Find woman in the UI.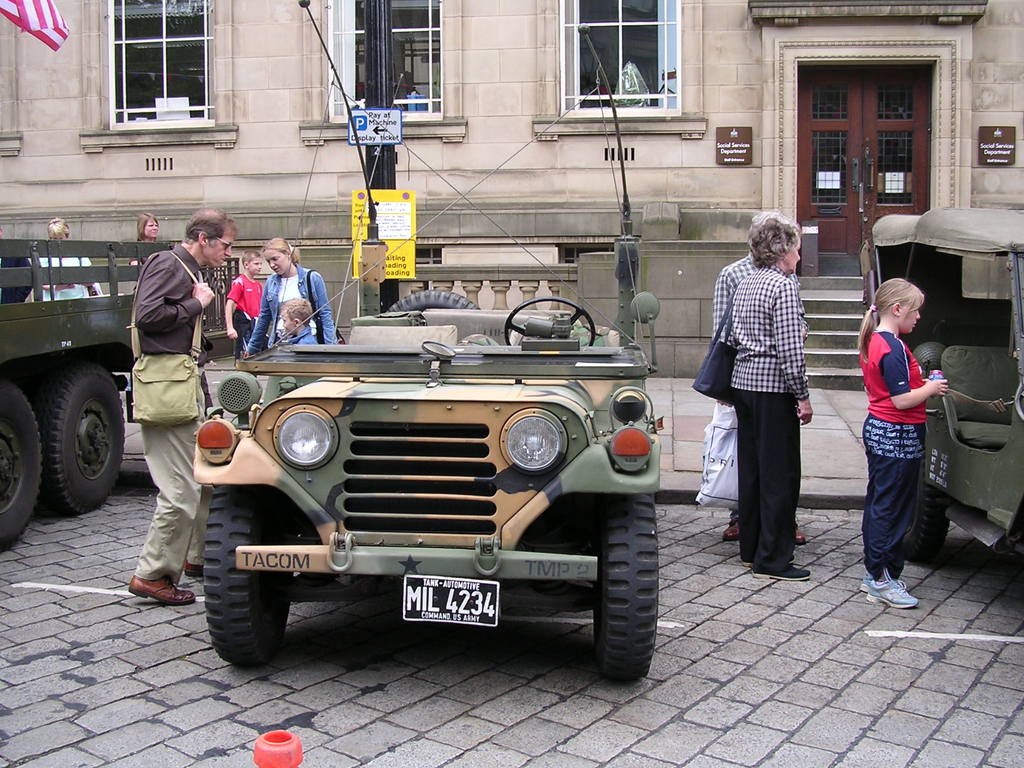
UI element at x1=723, y1=207, x2=814, y2=584.
